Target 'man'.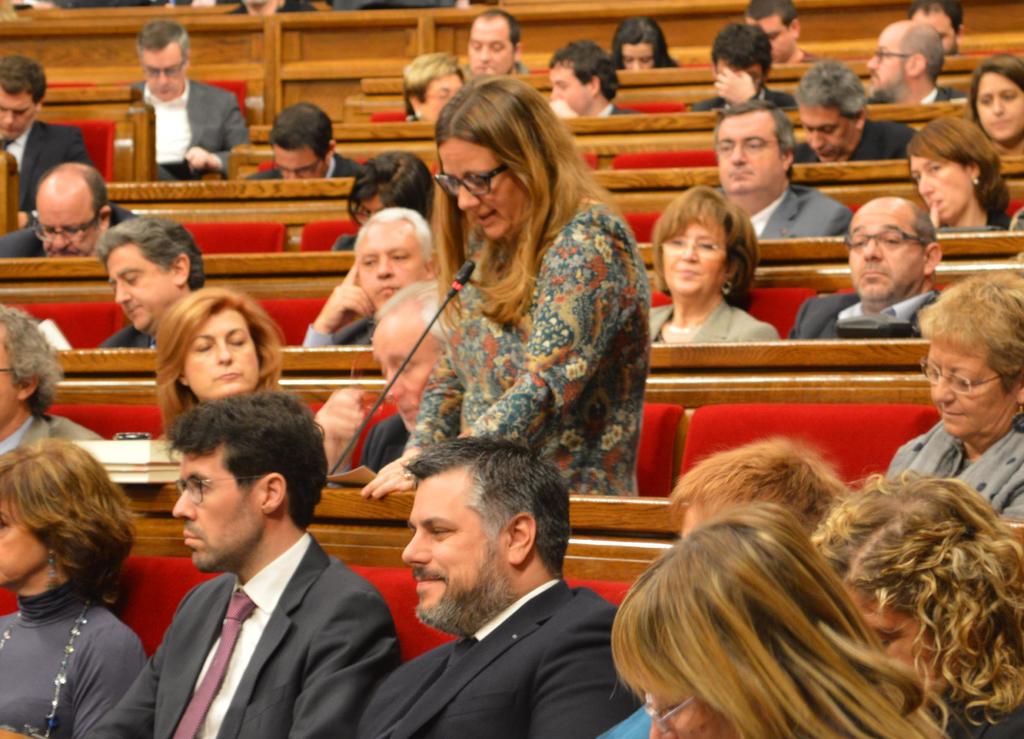
Target region: left=712, top=99, right=850, bottom=242.
